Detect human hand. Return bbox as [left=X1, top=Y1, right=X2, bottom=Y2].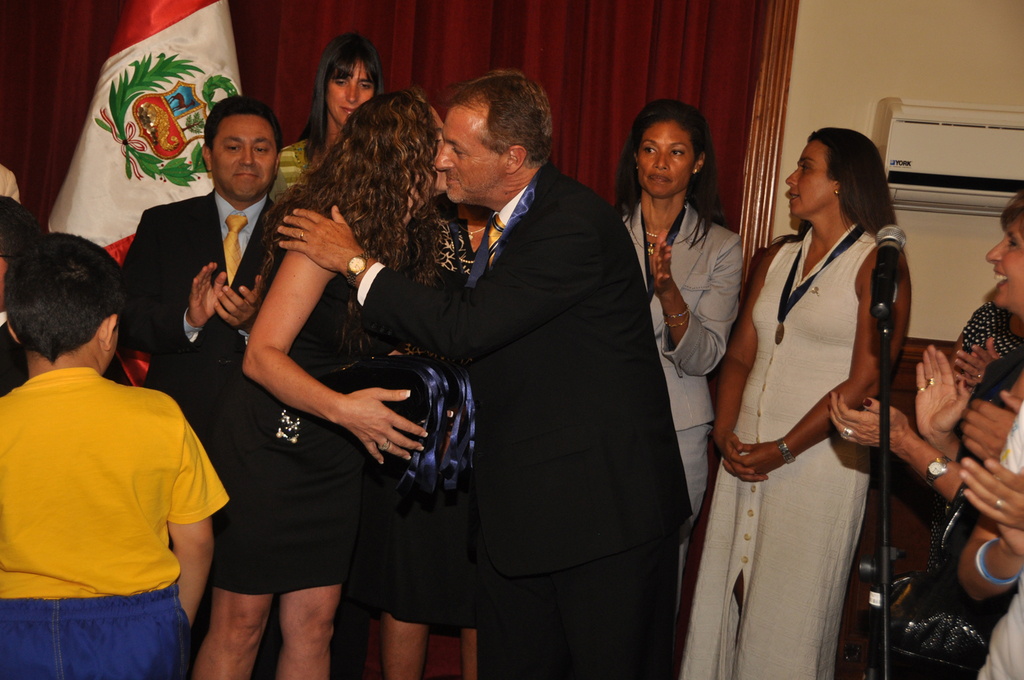
[left=953, top=336, right=1004, bottom=391].
